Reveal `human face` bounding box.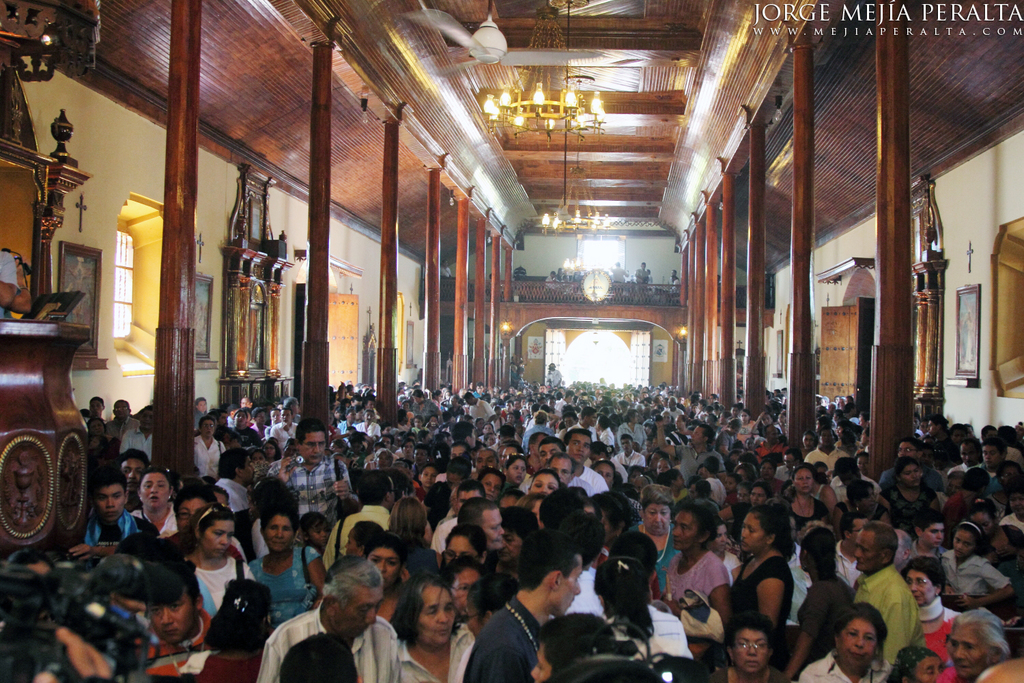
Revealed: (382,427,391,434).
